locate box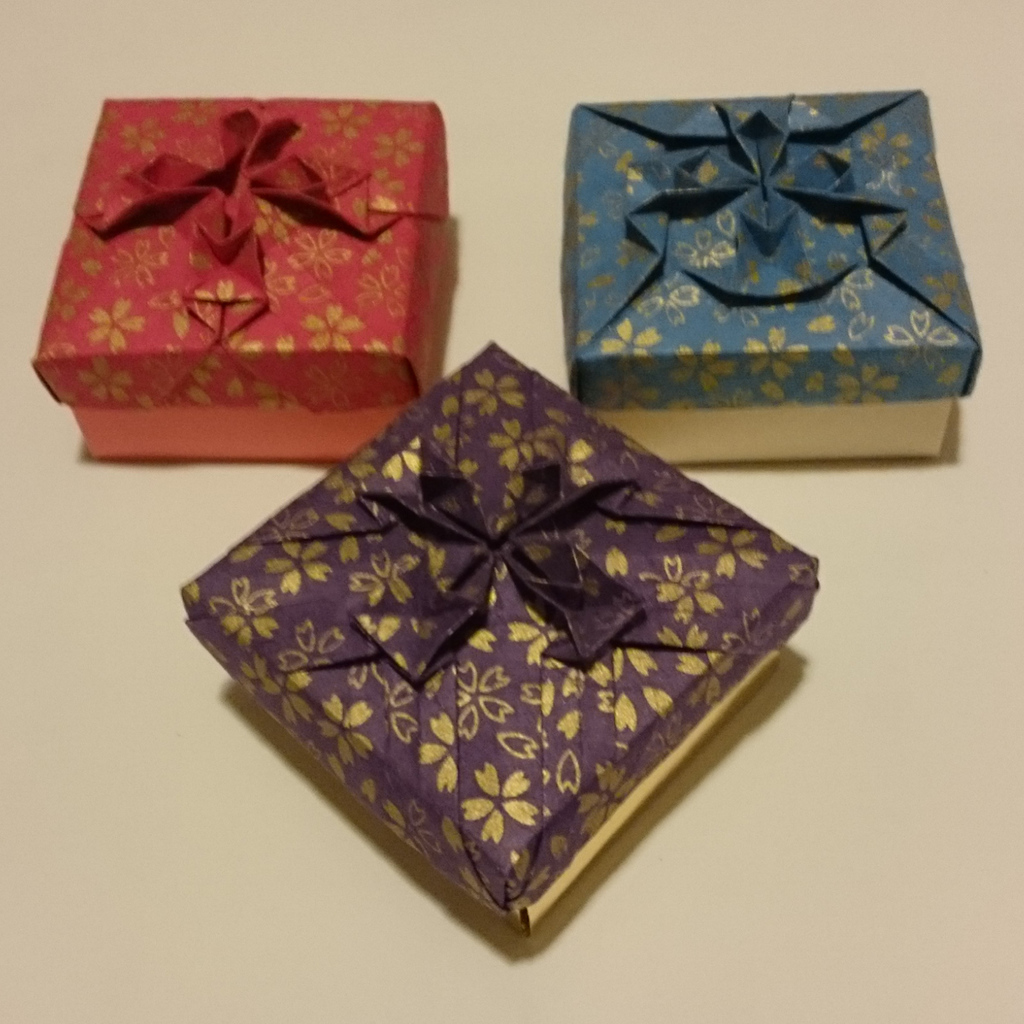
18:109:488:478
